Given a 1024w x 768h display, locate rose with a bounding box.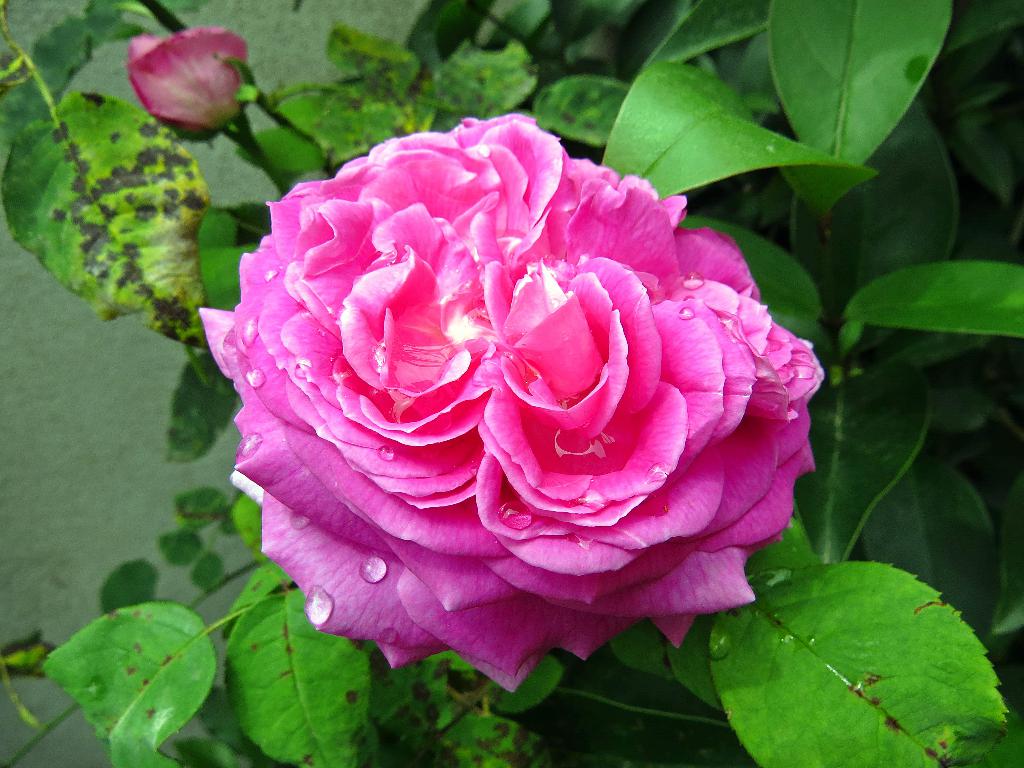
Located: x1=121, y1=26, x2=251, y2=145.
